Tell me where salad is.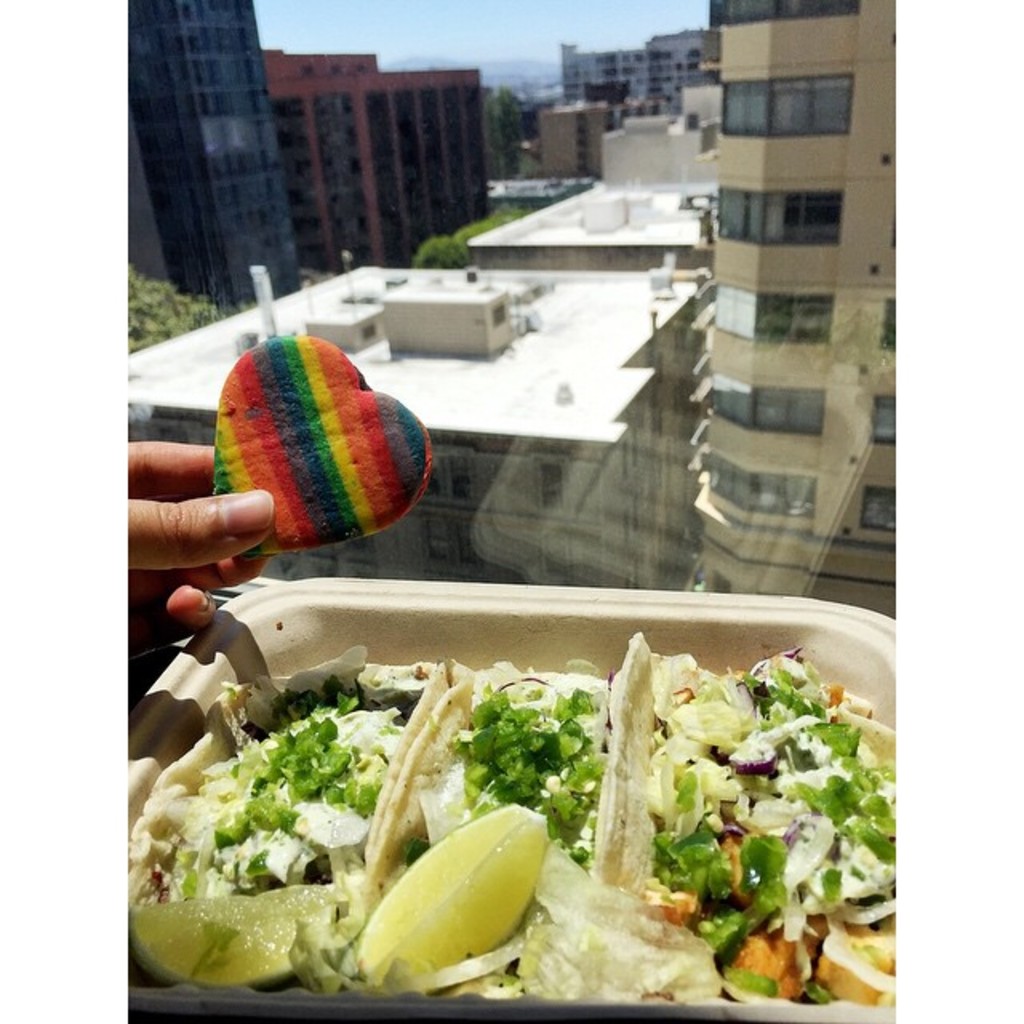
salad is at (128, 624, 902, 1022).
